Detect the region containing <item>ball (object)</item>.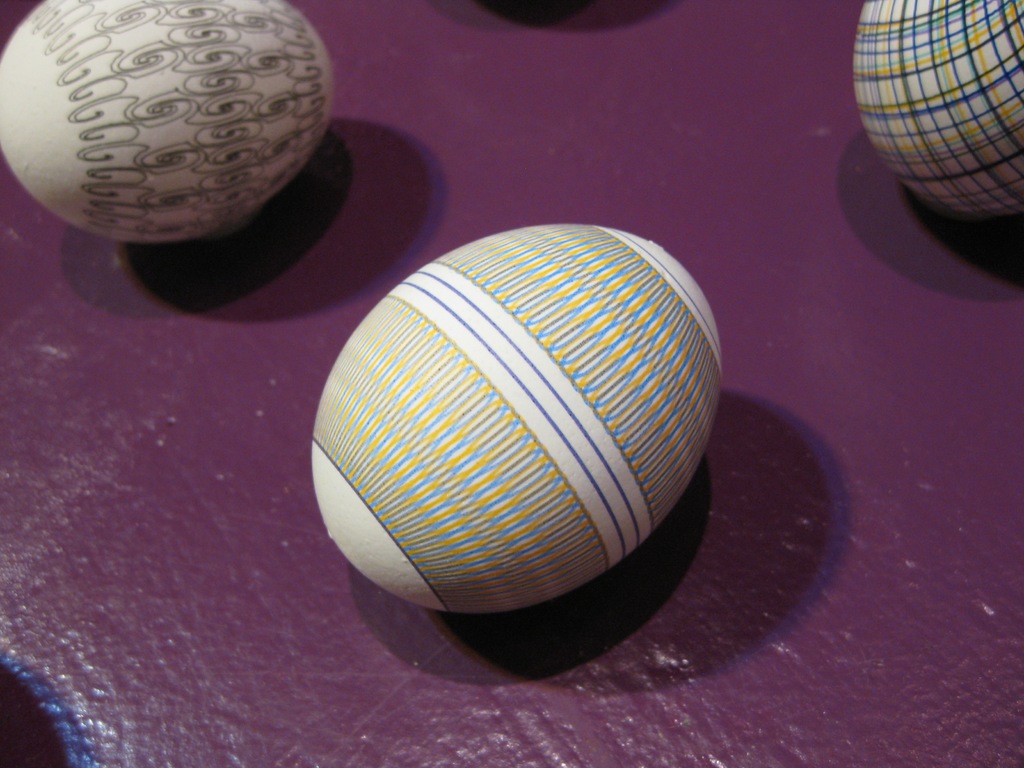
310 216 726 621.
